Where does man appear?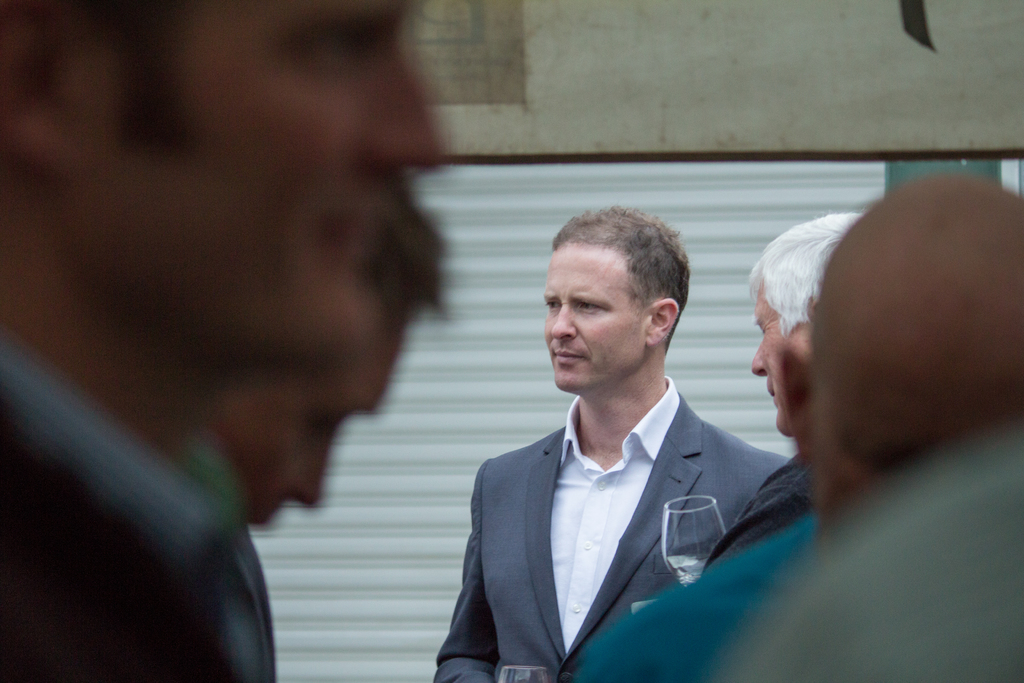
Appears at {"left": 0, "top": 0, "right": 444, "bottom": 682}.
